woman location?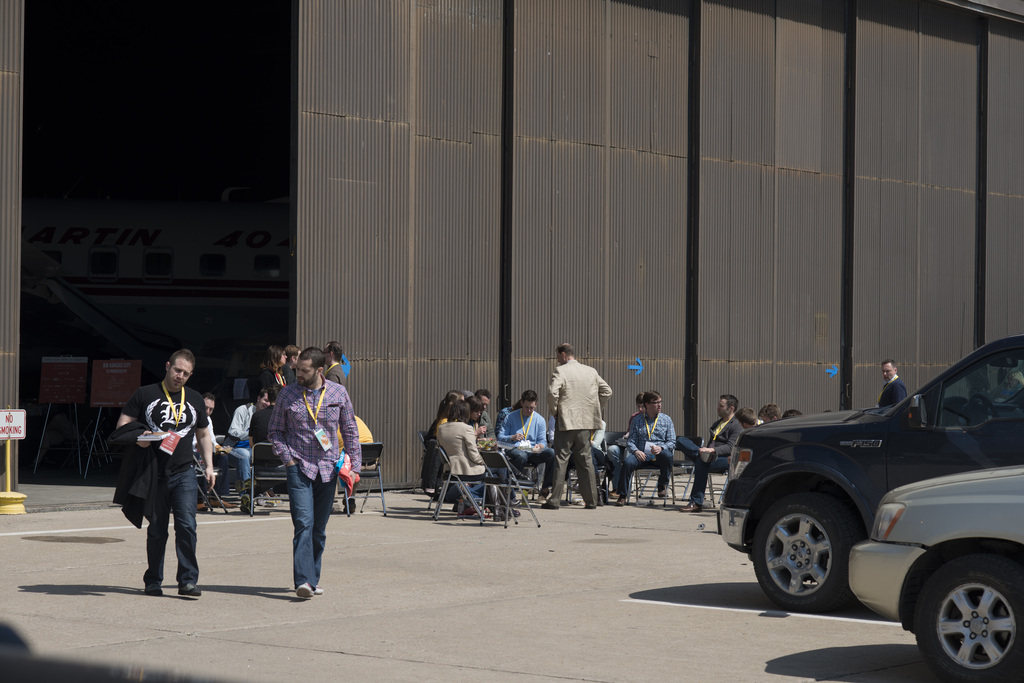
bbox(438, 399, 531, 522)
